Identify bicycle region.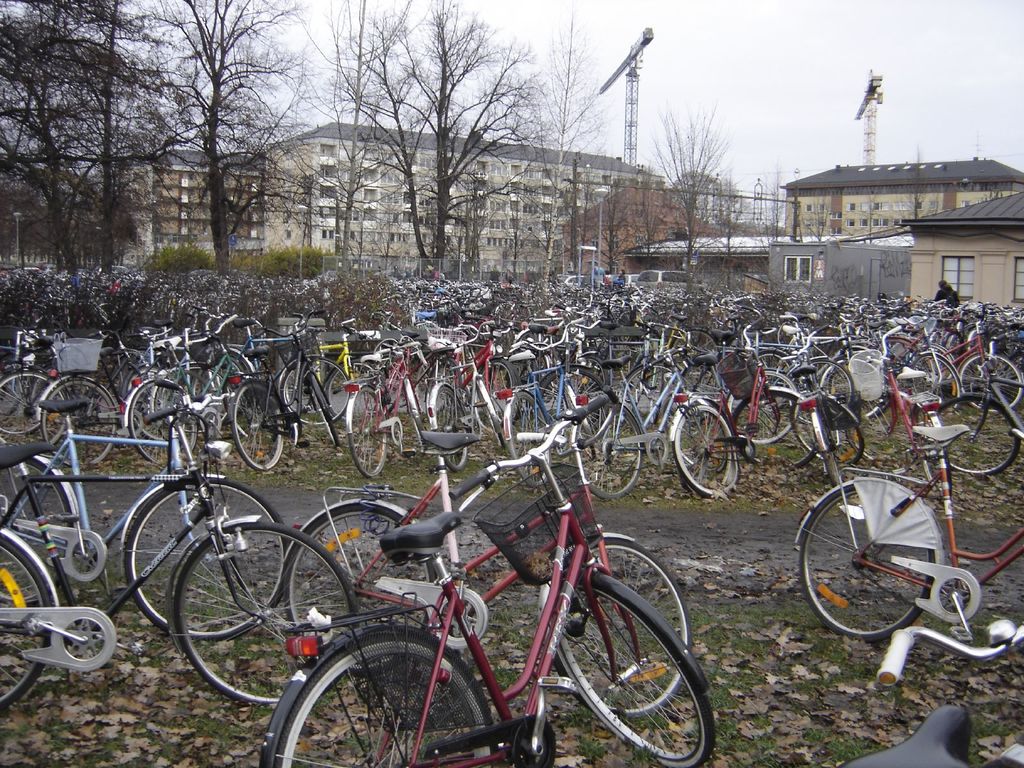
Region: bbox=[574, 330, 741, 503].
